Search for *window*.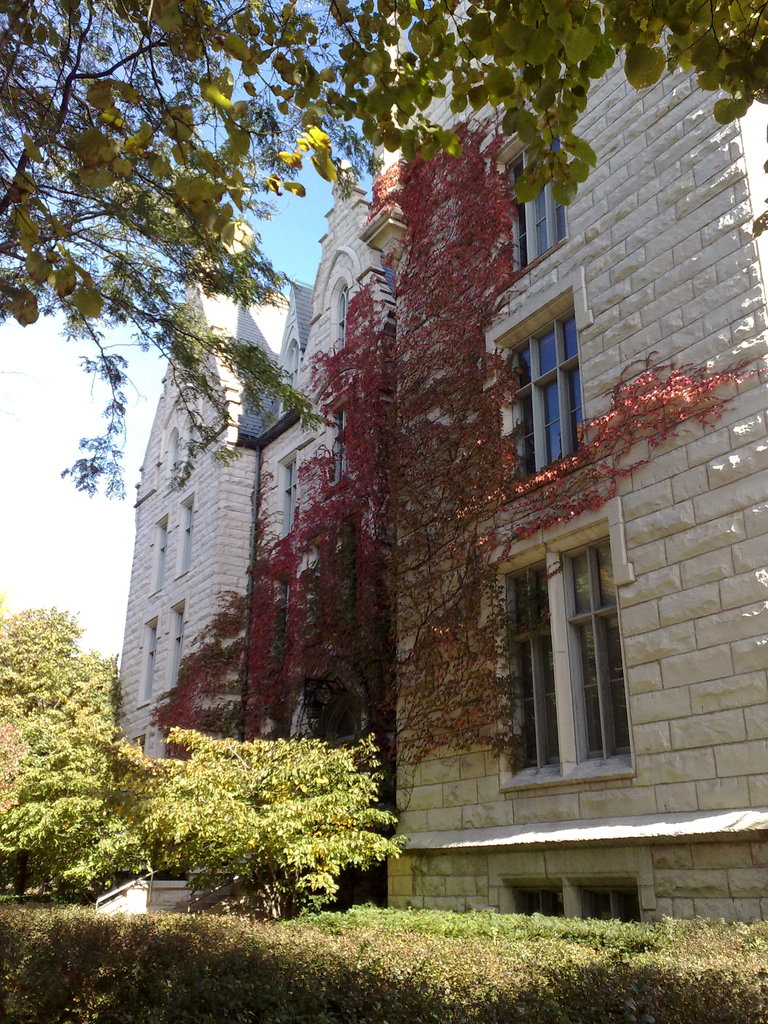
Found at left=329, top=277, right=351, bottom=361.
